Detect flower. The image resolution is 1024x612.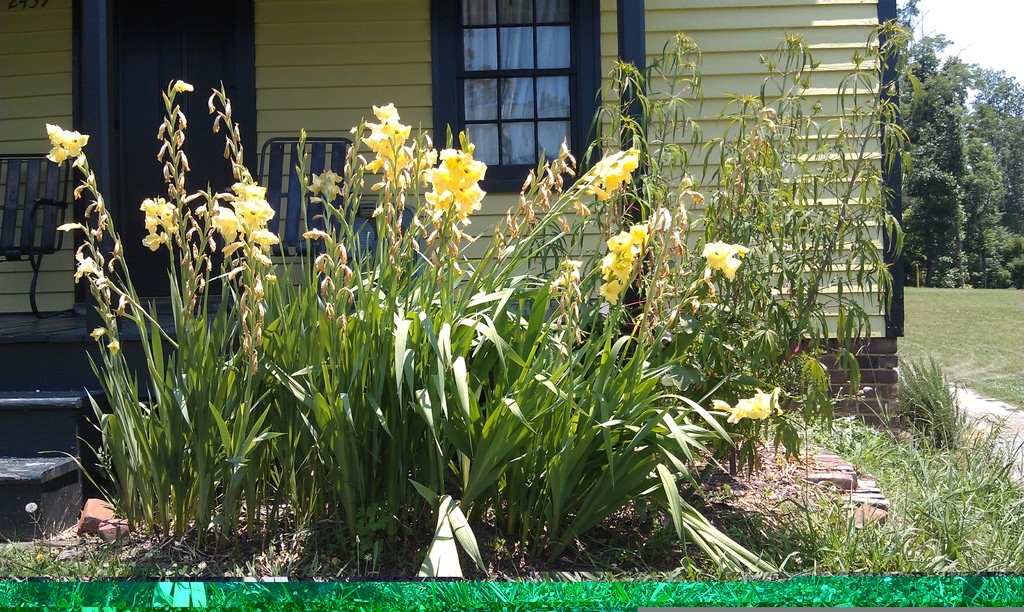
left=697, top=239, right=751, bottom=282.
